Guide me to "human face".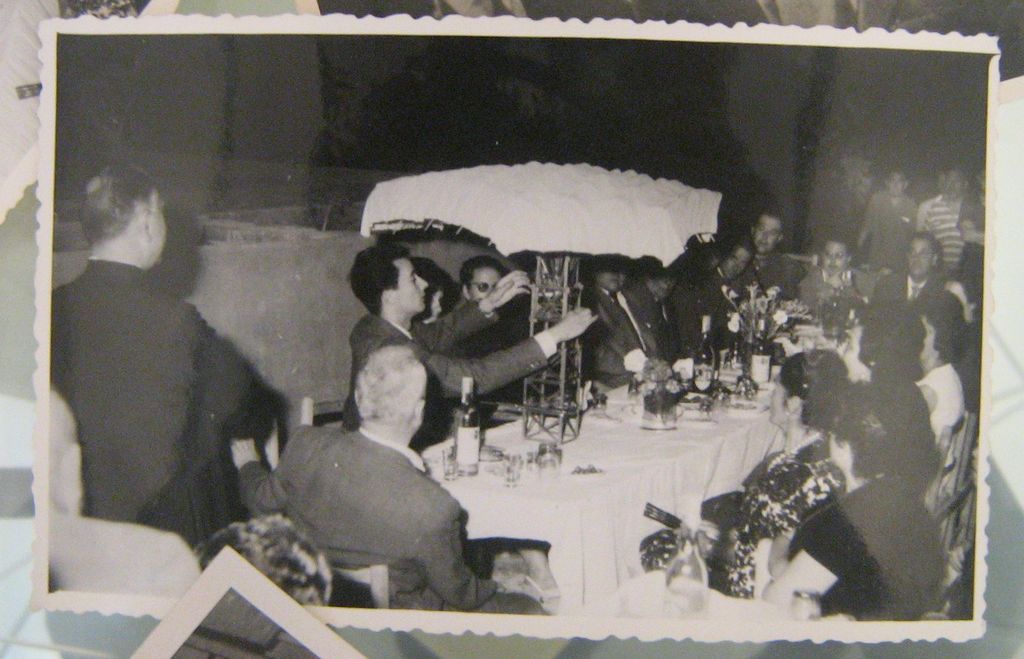
Guidance: pyautogui.locateOnScreen(591, 258, 627, 292).
